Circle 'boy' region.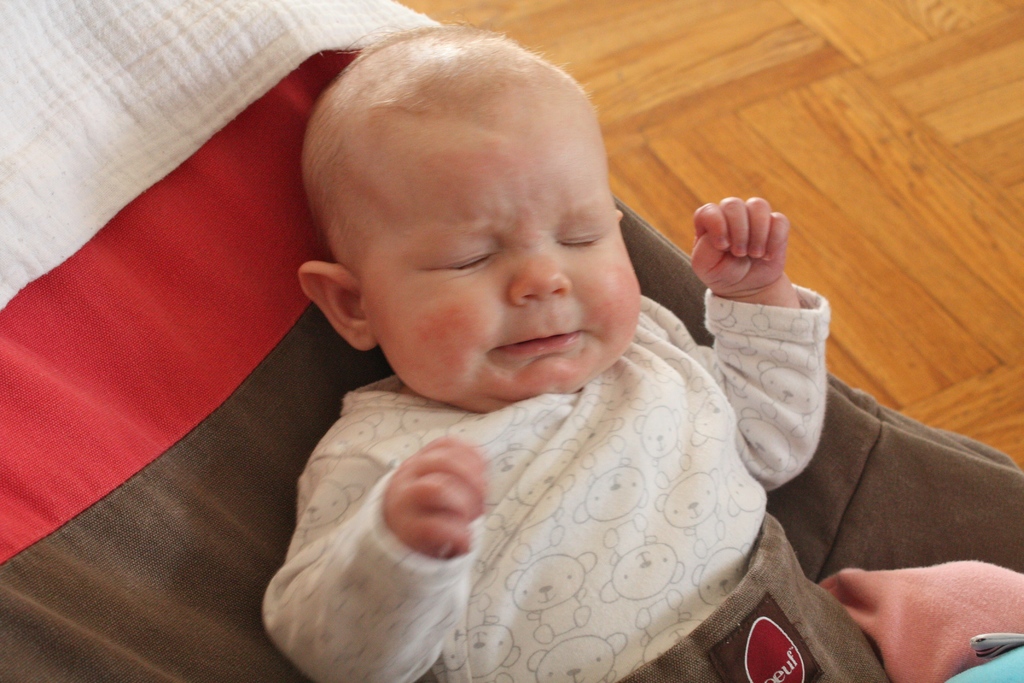
Region: l=267, t=19, r=838, b=682.
